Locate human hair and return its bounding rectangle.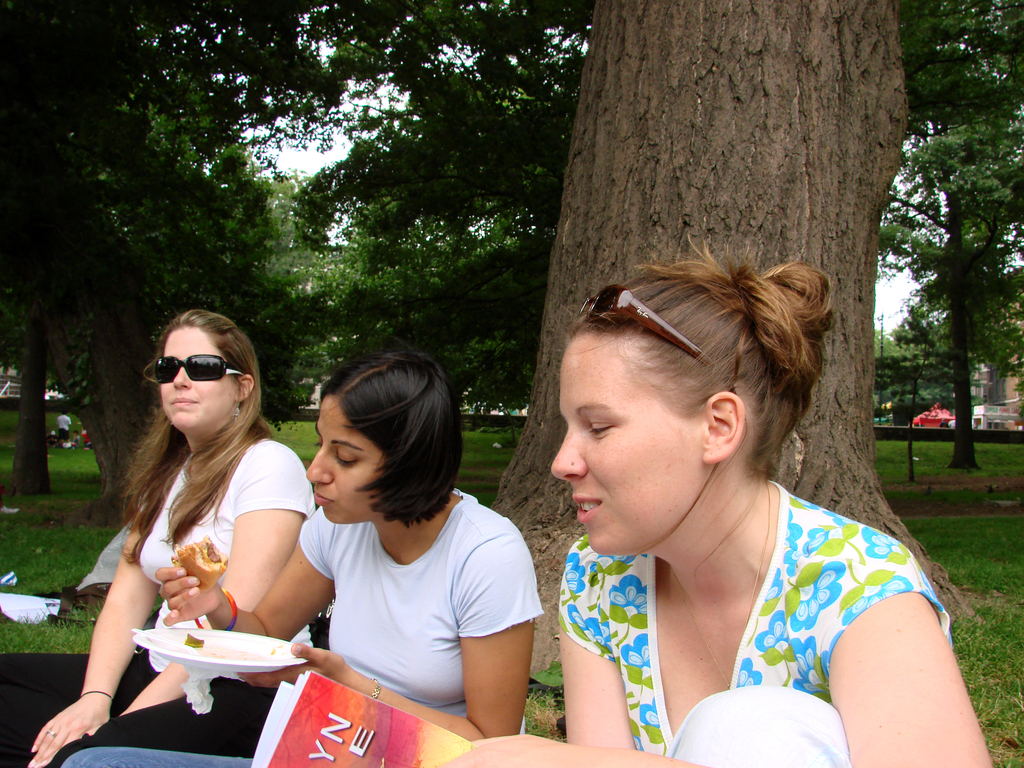
x1=117 y1=305 x2=276 y2=569.
